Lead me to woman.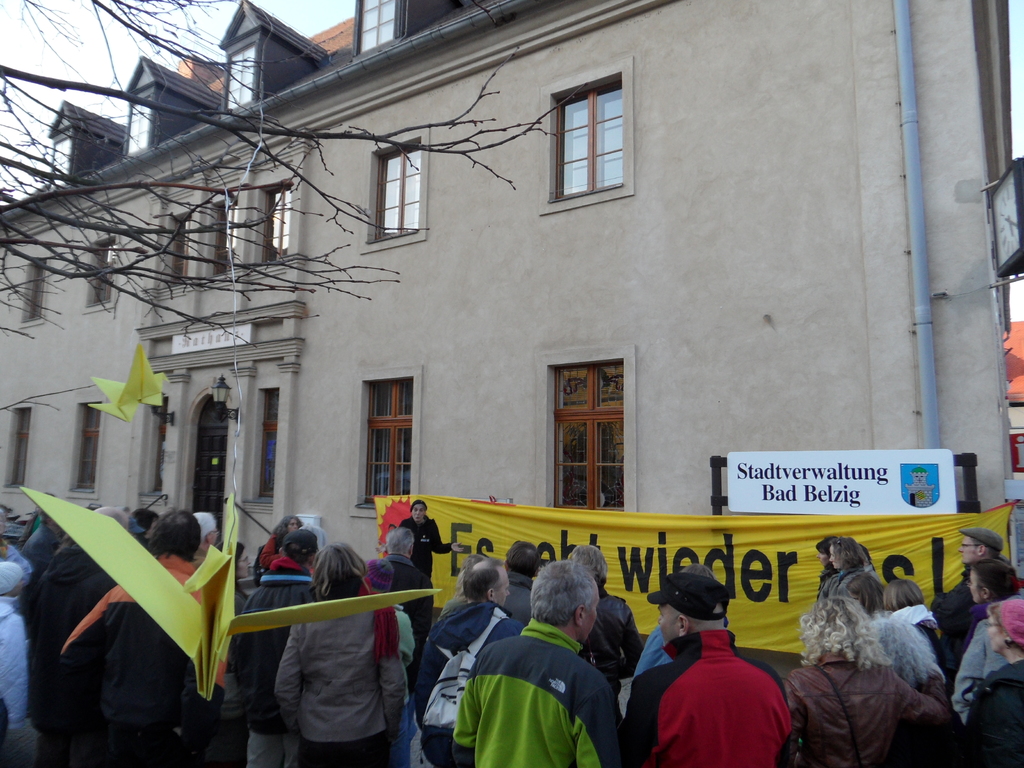
Lead to 403 494 458 579.
